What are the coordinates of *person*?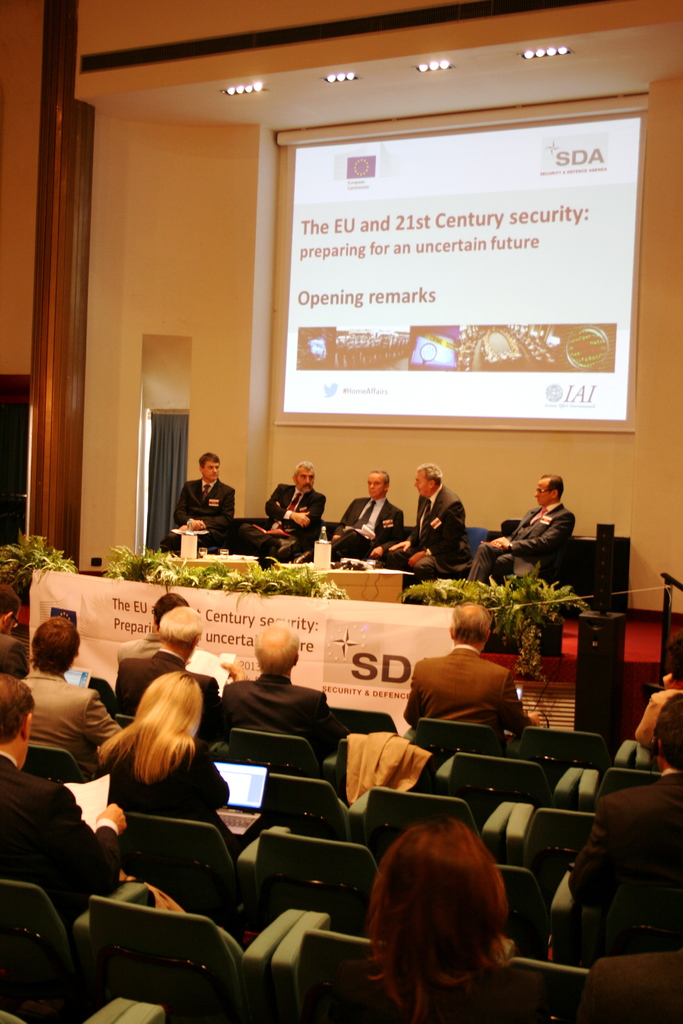
97 669 239 824.
